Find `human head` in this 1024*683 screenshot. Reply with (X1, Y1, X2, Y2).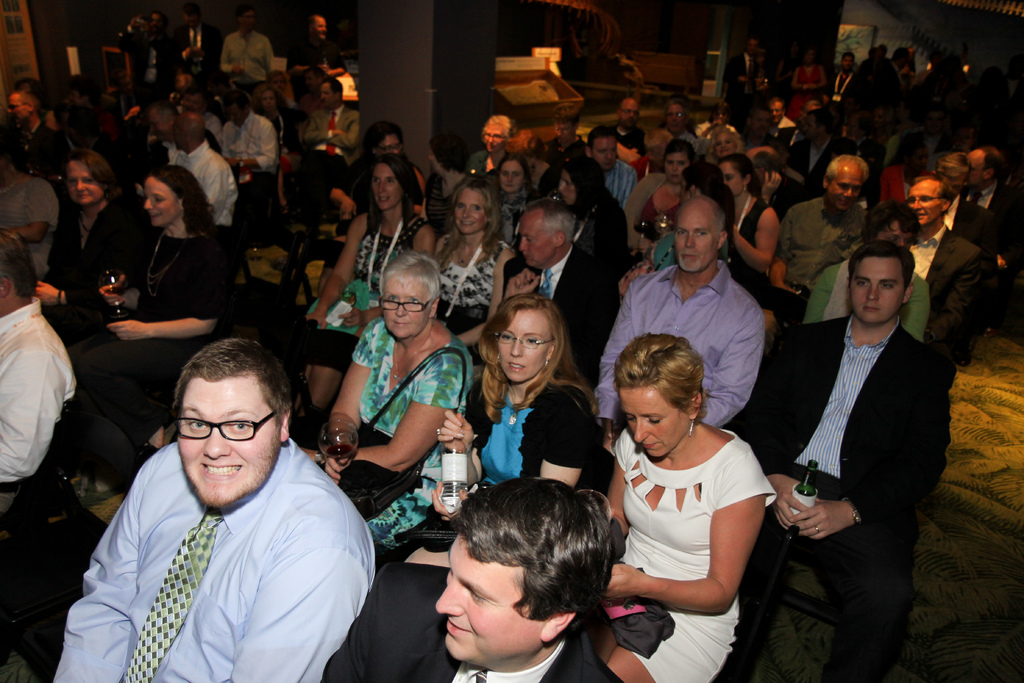
(967, 147, 1007, 188).
